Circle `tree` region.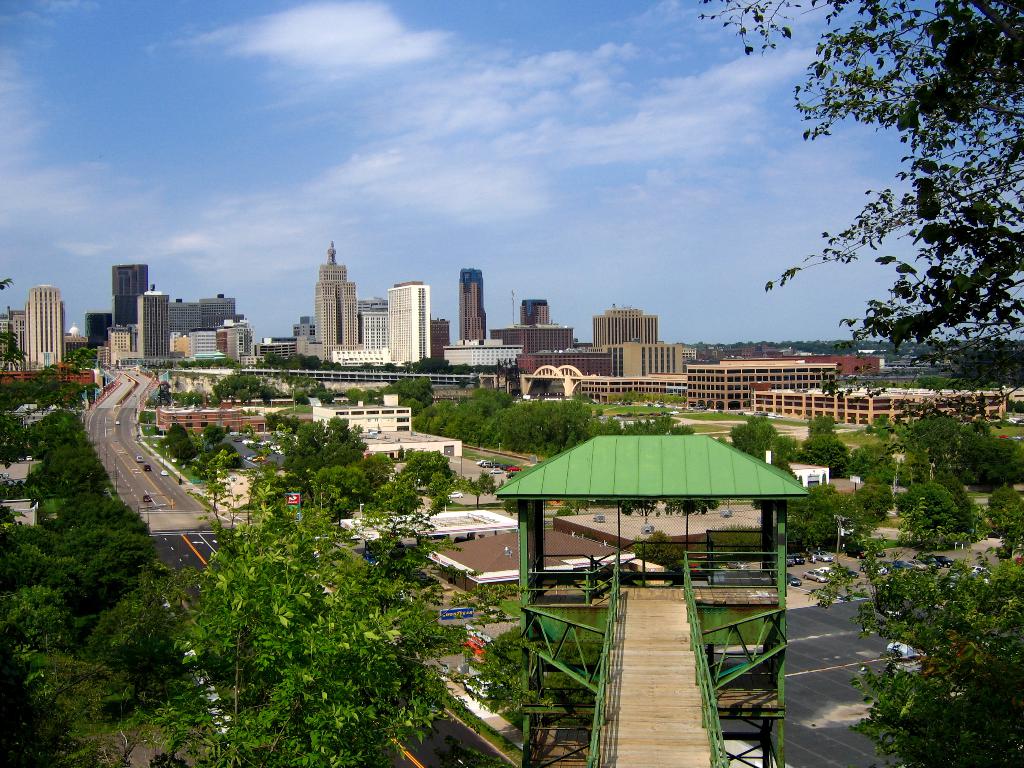
Region: bbox=(924, 452, 978, 544).
